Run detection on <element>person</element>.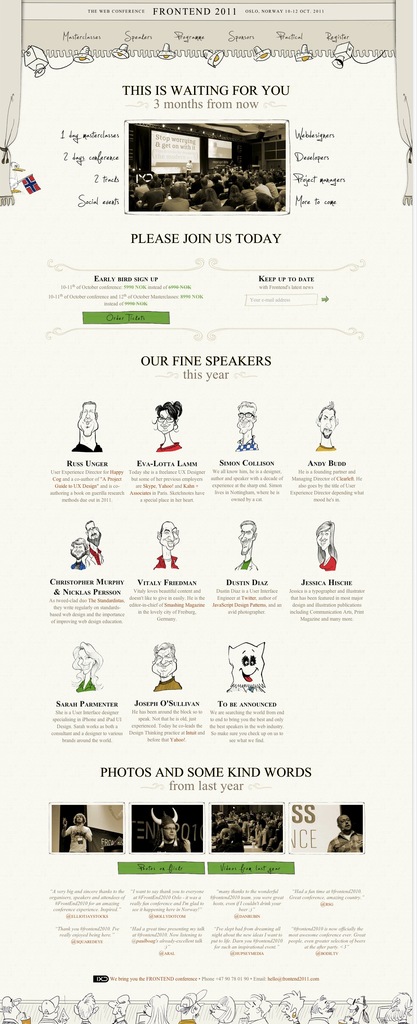
Result: pyautogui.locateOnScreen(159, 815, 195, 851).
